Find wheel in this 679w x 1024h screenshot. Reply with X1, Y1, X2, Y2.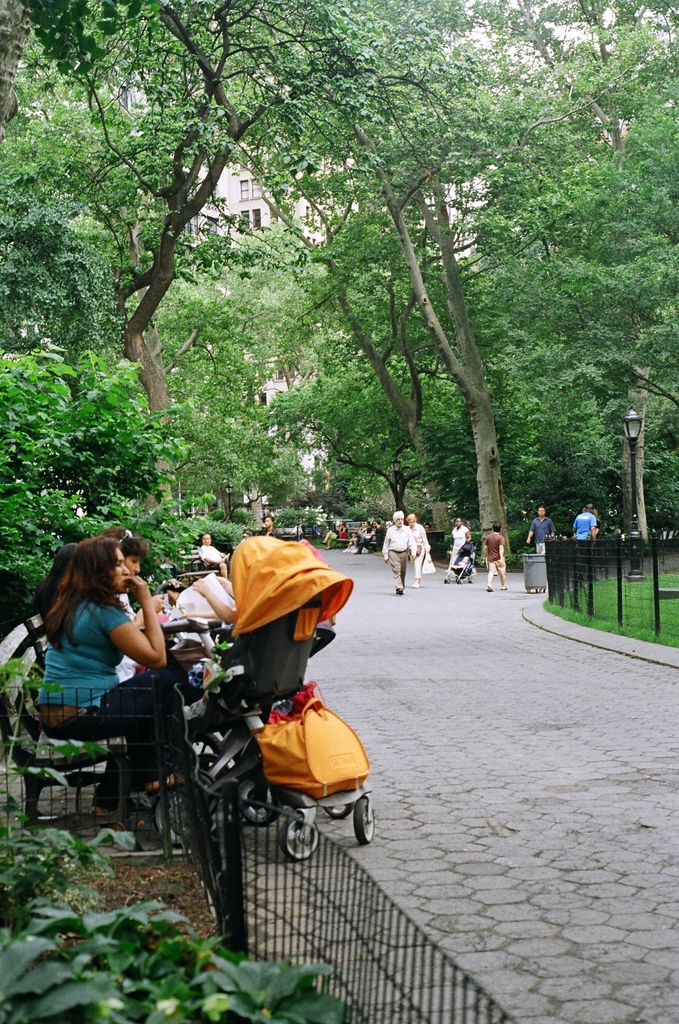
280, 816, 320, 861.
